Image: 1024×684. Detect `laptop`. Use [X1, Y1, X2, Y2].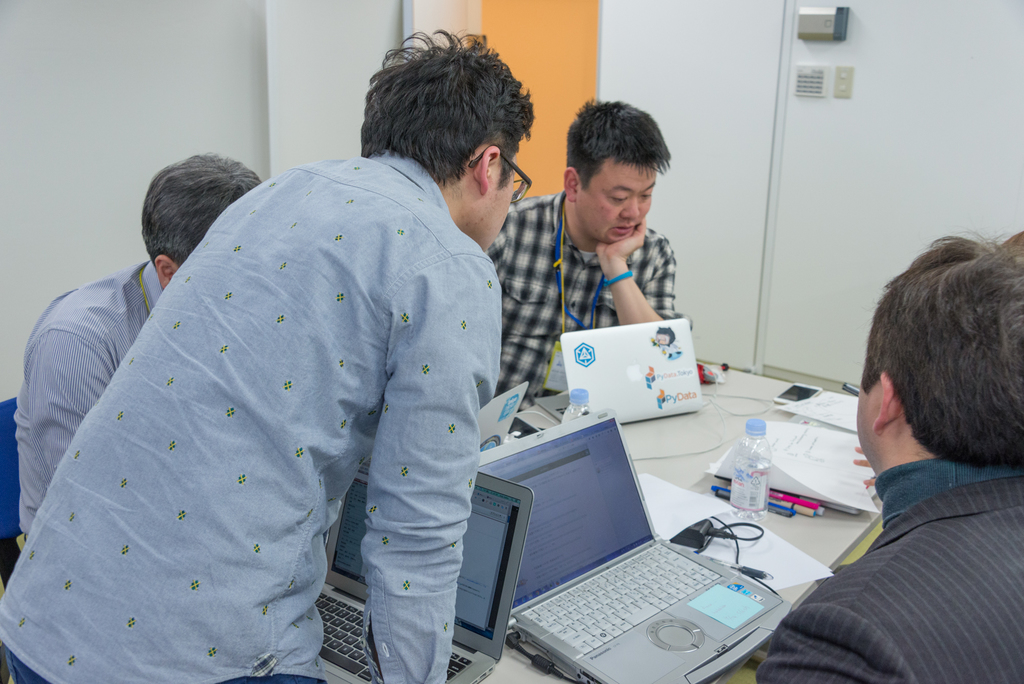
[316, 457, 535, 683].
